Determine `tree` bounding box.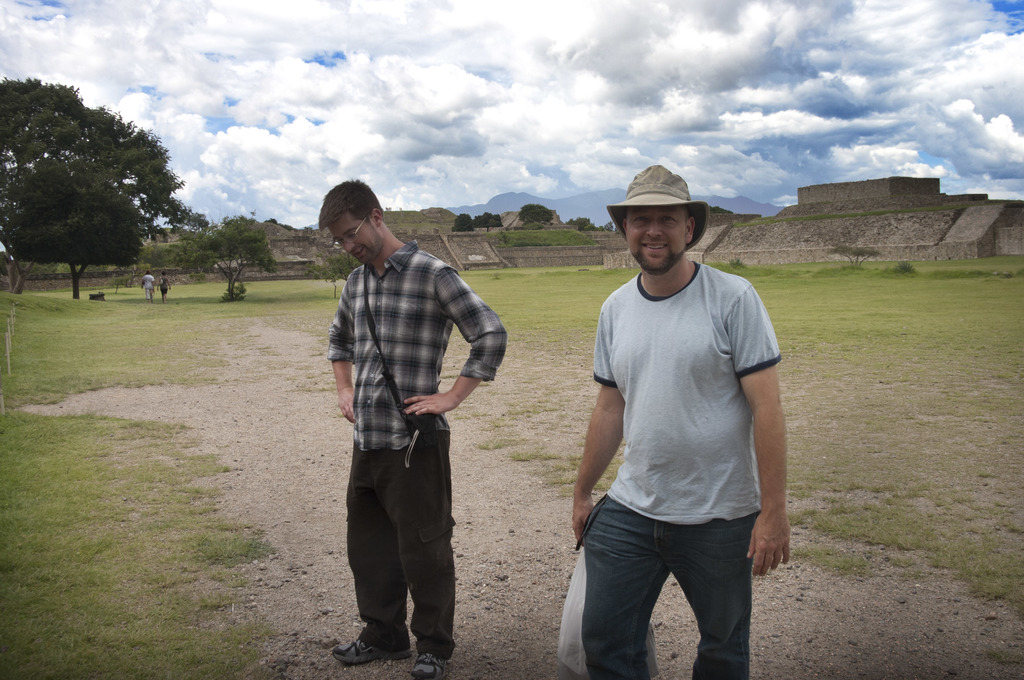
Determined: <box>449,214,472,232</box>.
